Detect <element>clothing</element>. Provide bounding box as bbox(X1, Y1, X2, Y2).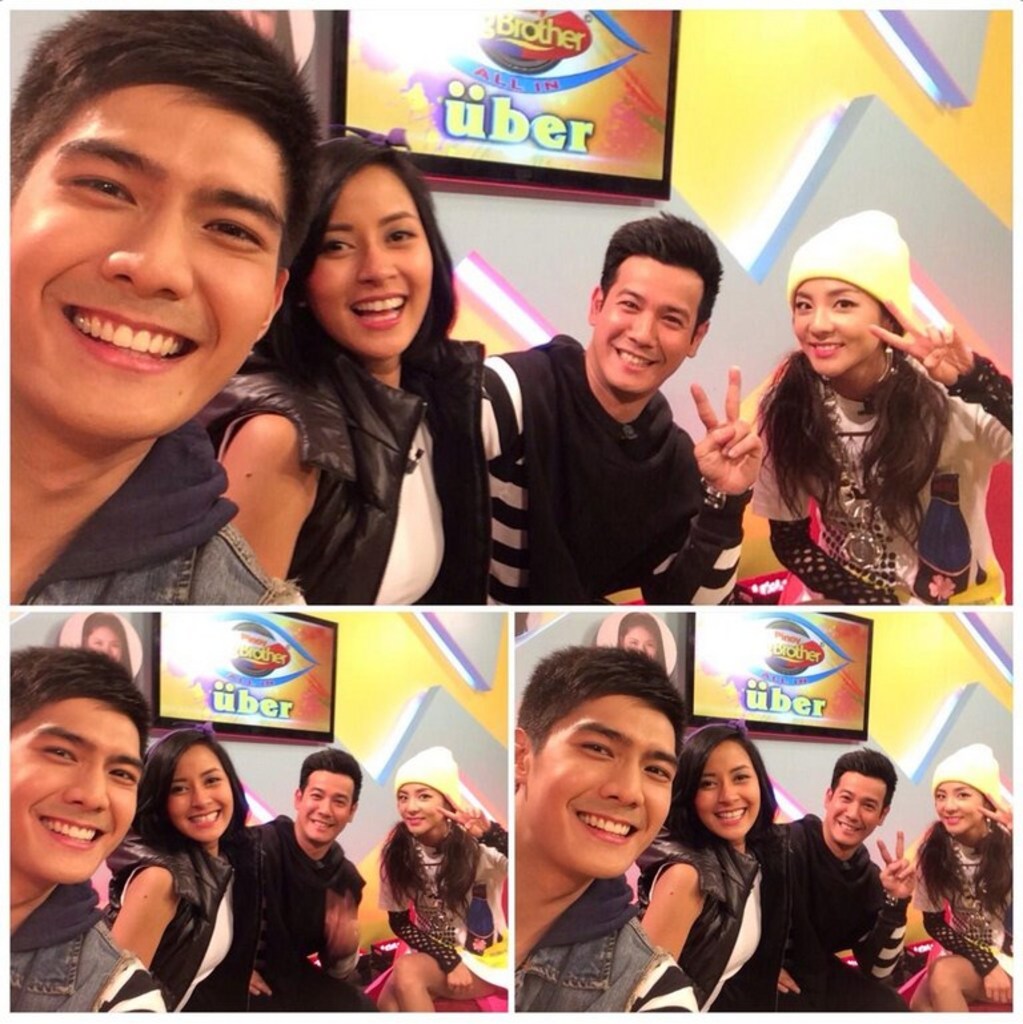
bbox(221, 816, 378, 1016).
